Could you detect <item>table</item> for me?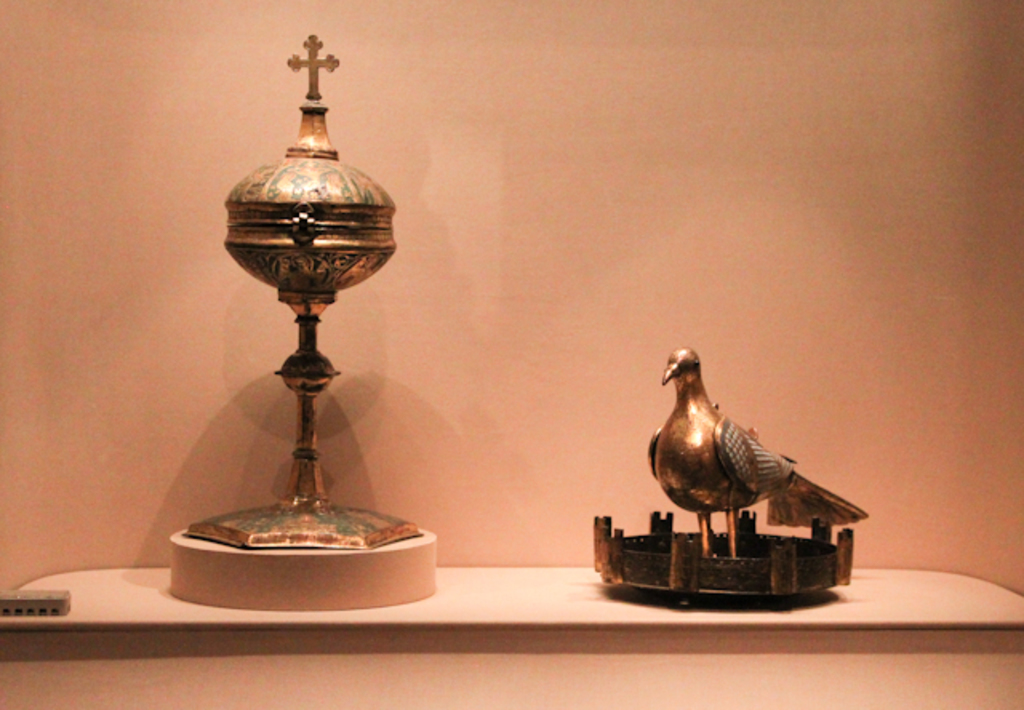
Detection result: 0 571 1022 625.
